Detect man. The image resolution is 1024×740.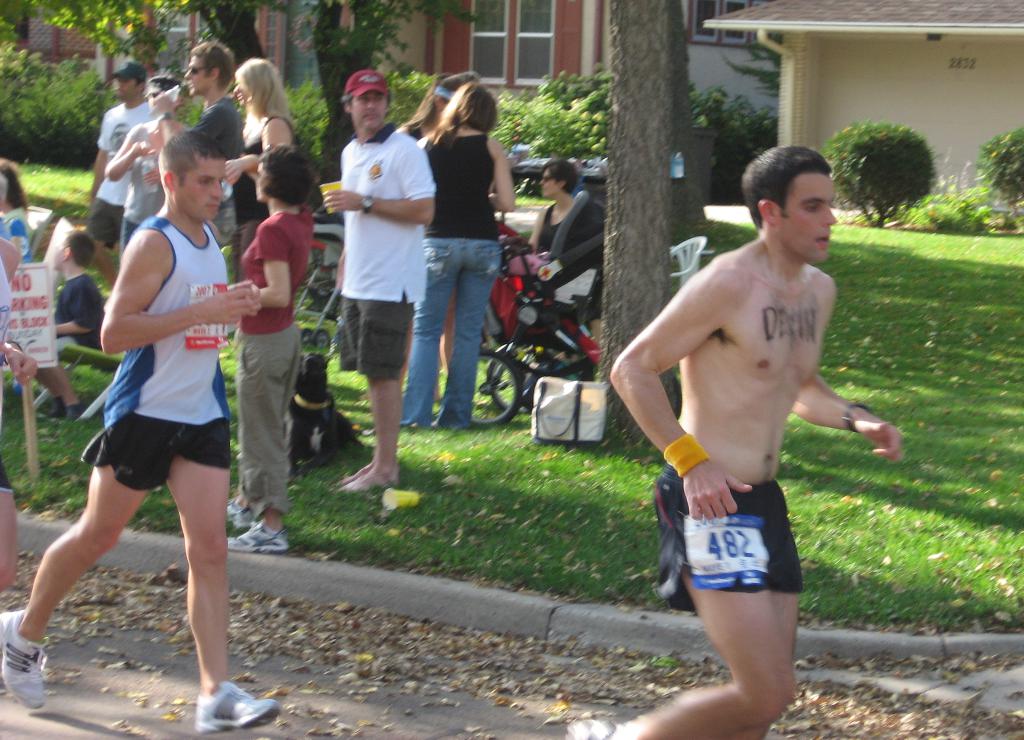
323,65,438,498.
